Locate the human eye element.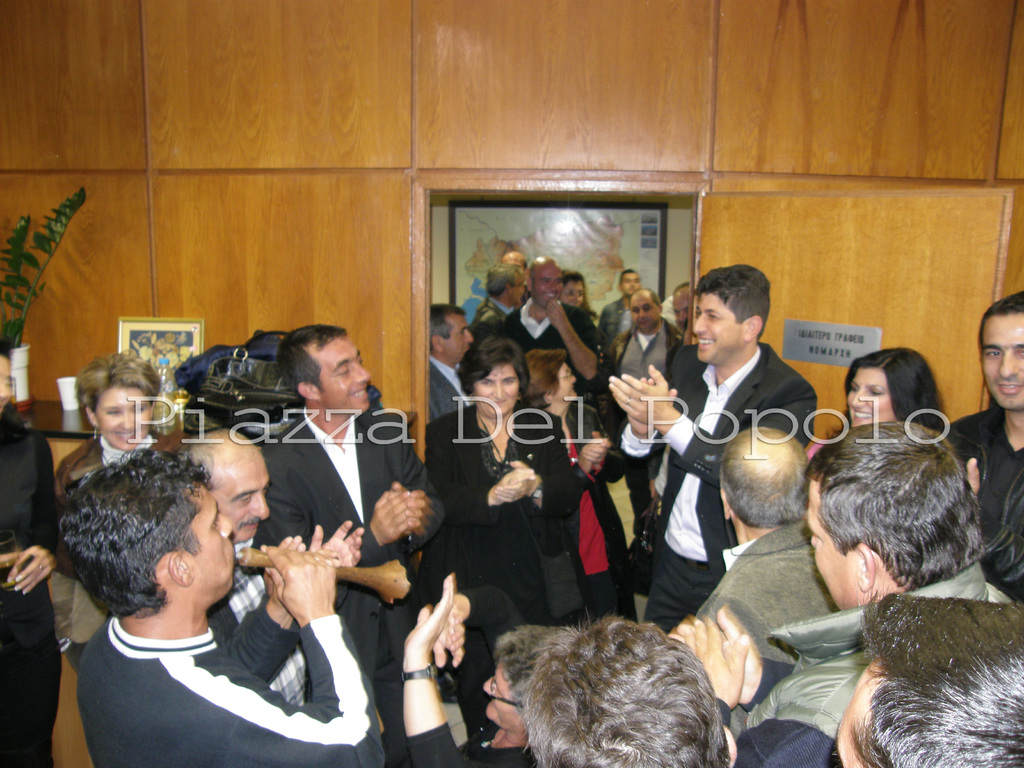
Element bbox: select_region(504, 380, 515, 387).
